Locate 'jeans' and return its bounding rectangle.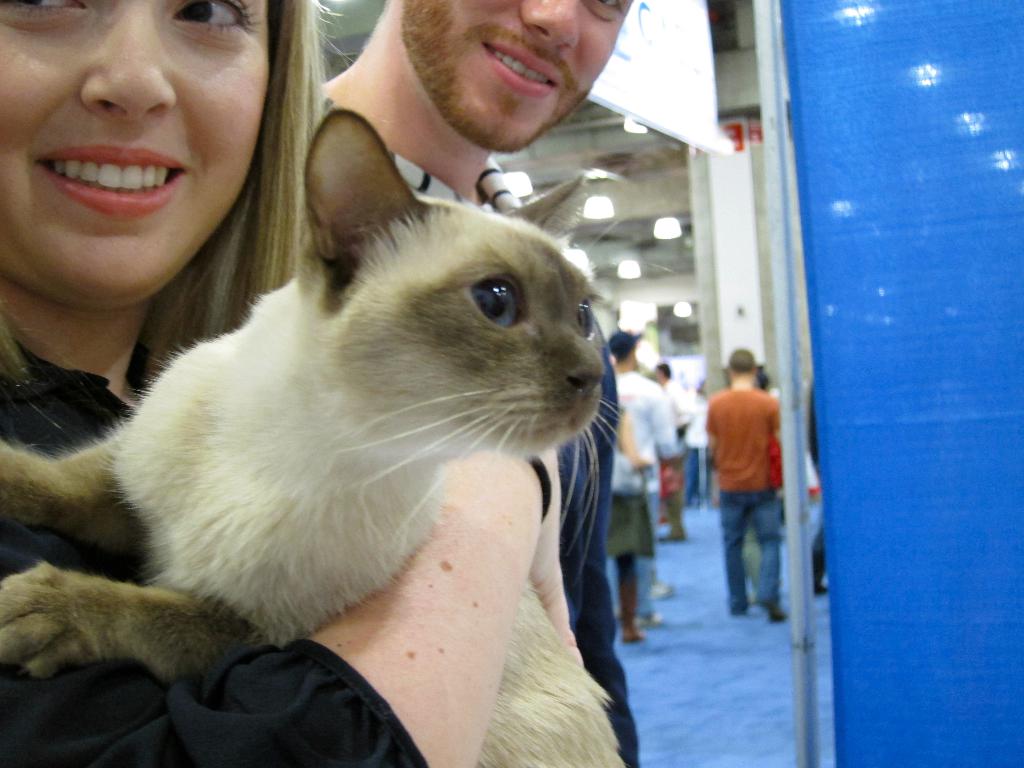
pyautogui.locateOnScreen(719, 491, 784, 610).
